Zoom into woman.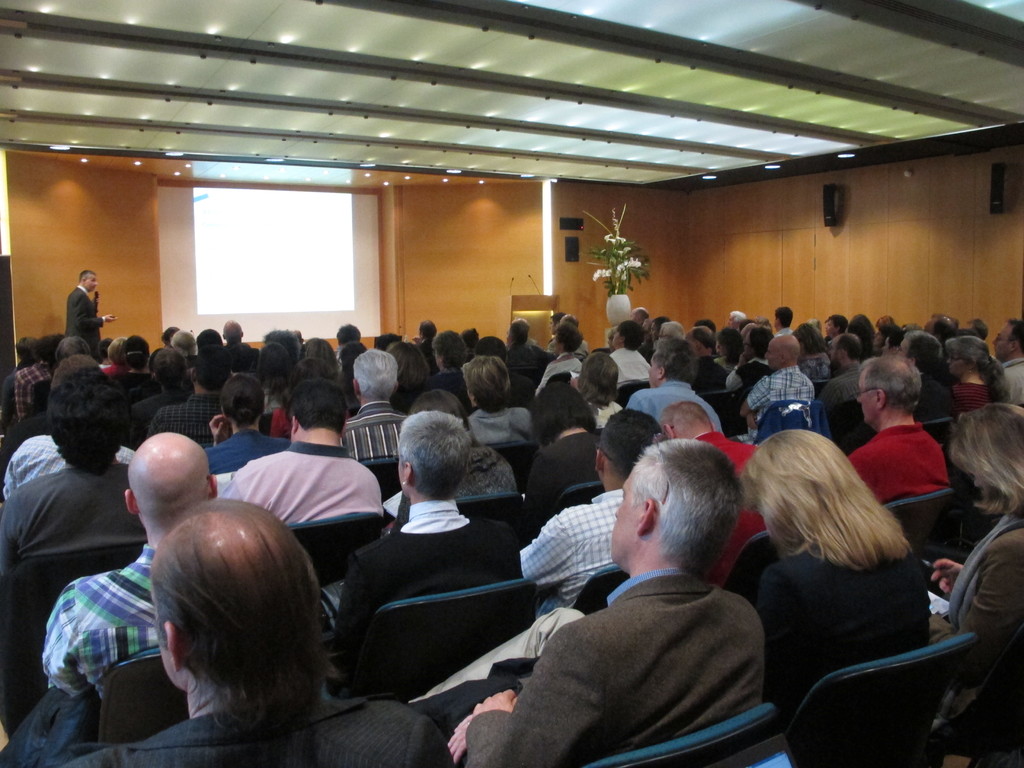
Zoom target: crop(927, 404, 1023, 767).
